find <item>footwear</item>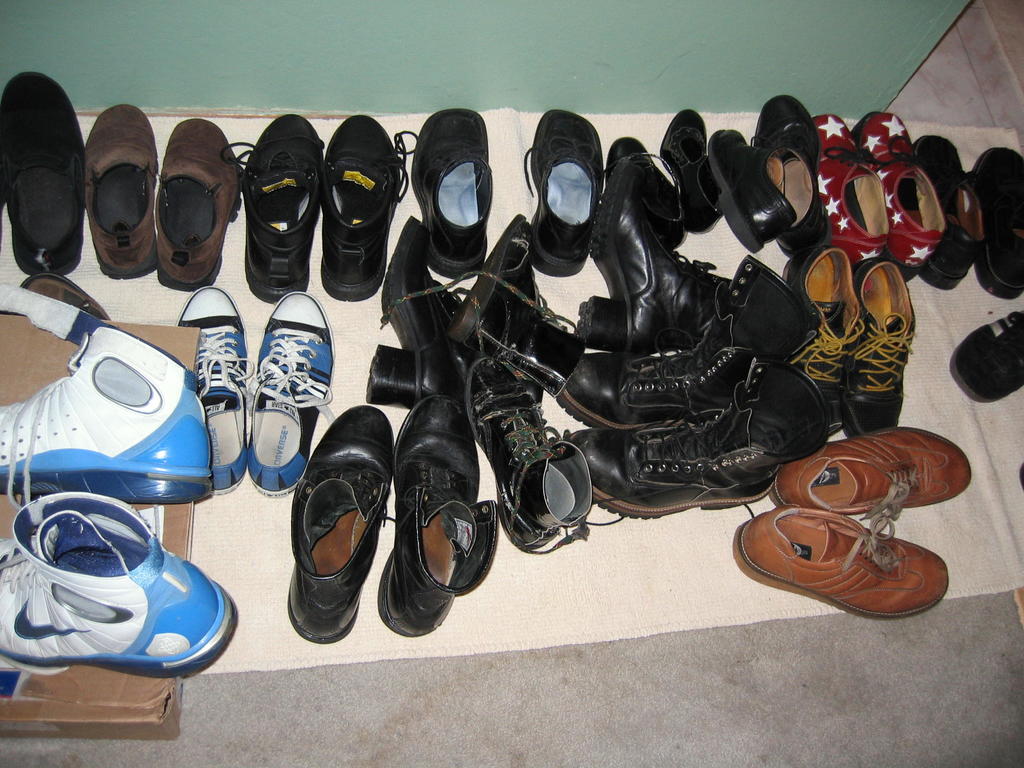
left=325, top=113, right=426, bottom=303
